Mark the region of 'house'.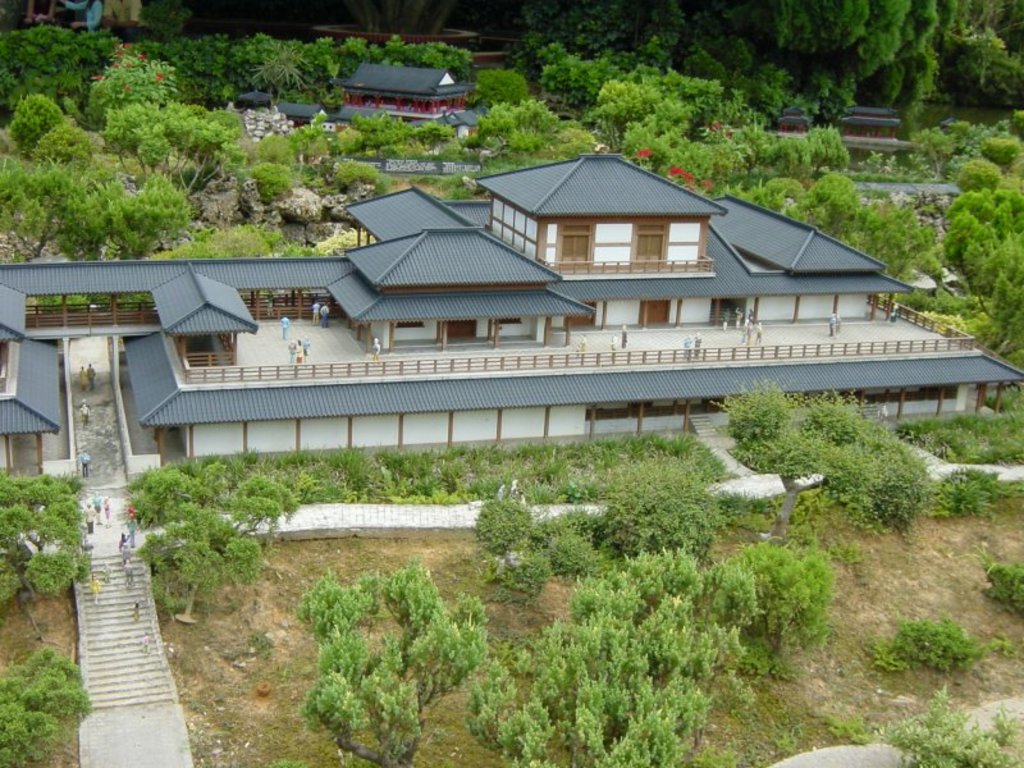
Region: x1=61, y1=175, x2=929, y2=474.
